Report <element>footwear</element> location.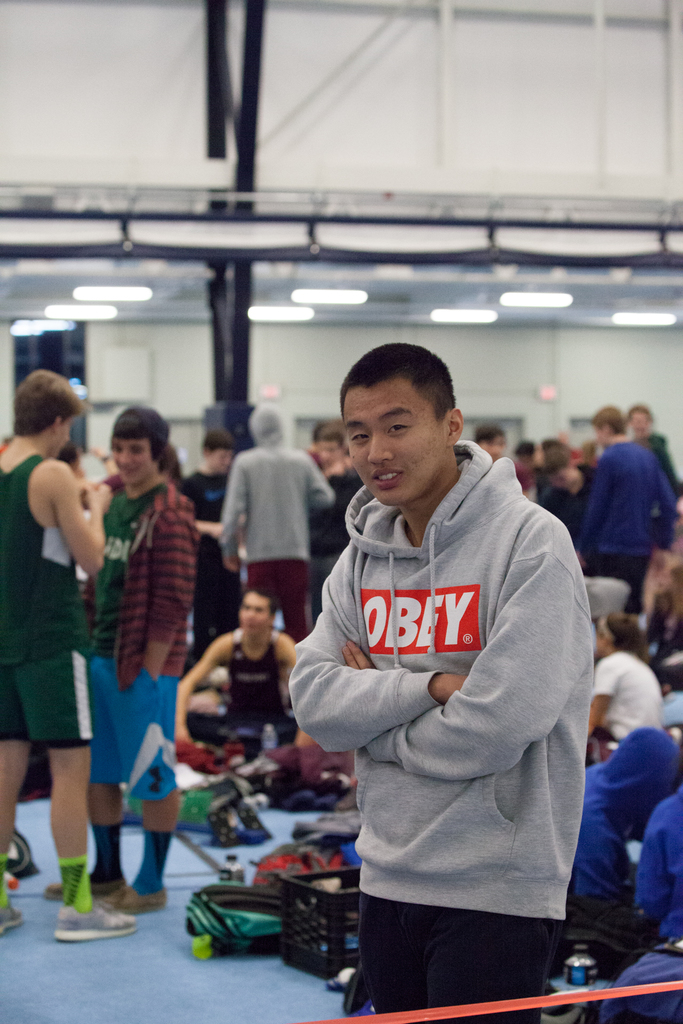
Report: [left=0, top=906, right=21, bottom=932].
